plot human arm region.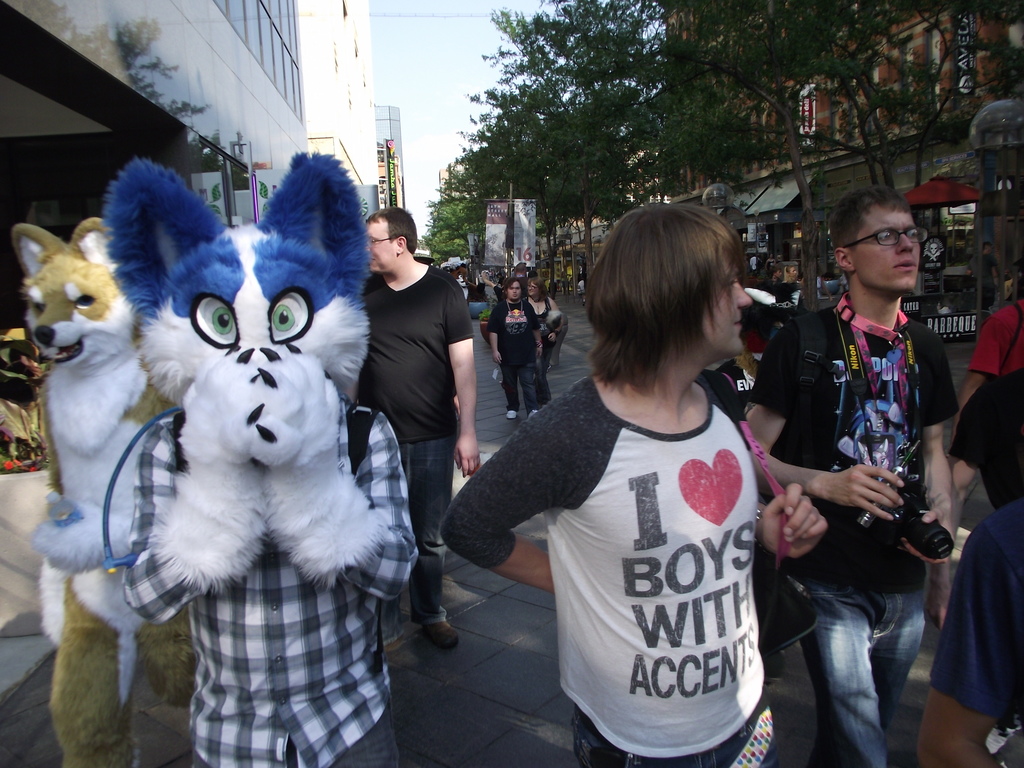
Plotted at x1=527 y1=301 x2=541 y2=357.
